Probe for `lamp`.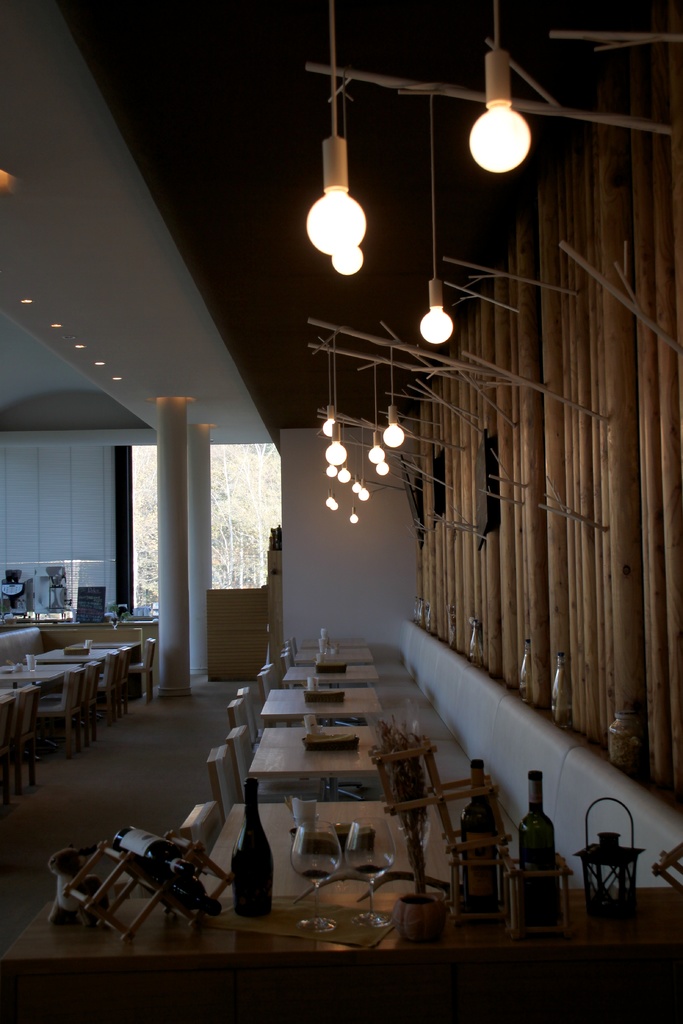
Probe result: [x1=421, y1=93, x2=452, y2=346].
